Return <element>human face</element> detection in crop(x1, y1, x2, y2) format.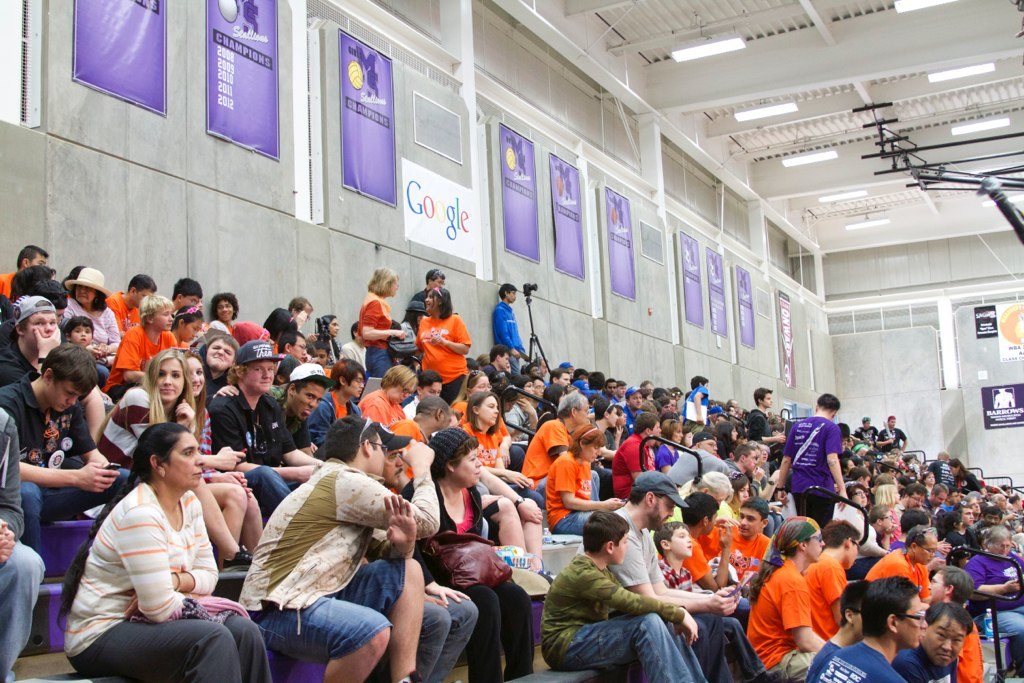
crop(245, 357, 274, 393).
